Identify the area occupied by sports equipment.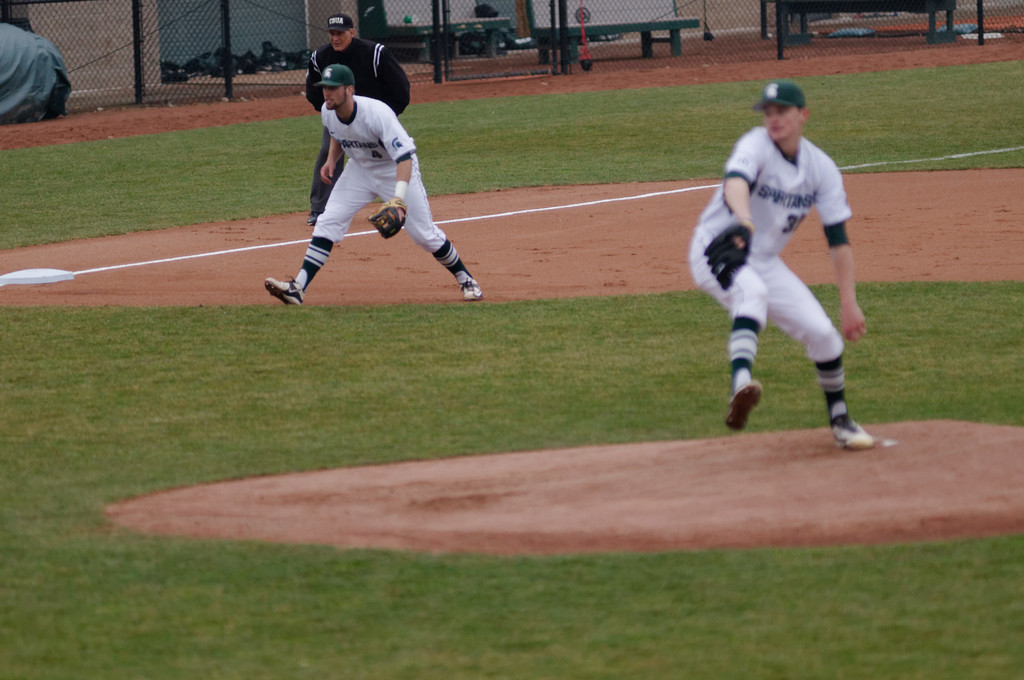
Area: 261 274 305 305.
